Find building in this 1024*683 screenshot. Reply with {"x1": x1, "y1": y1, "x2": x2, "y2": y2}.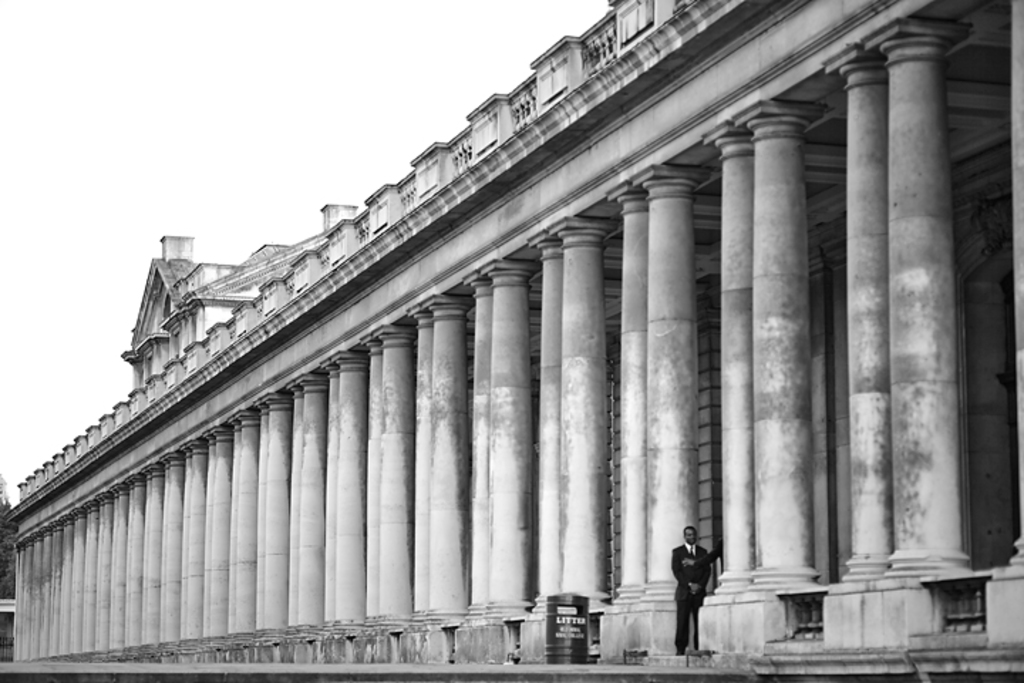
{"x1": 0, "y1": 0, "x2": 1023, "y2": 682}.
